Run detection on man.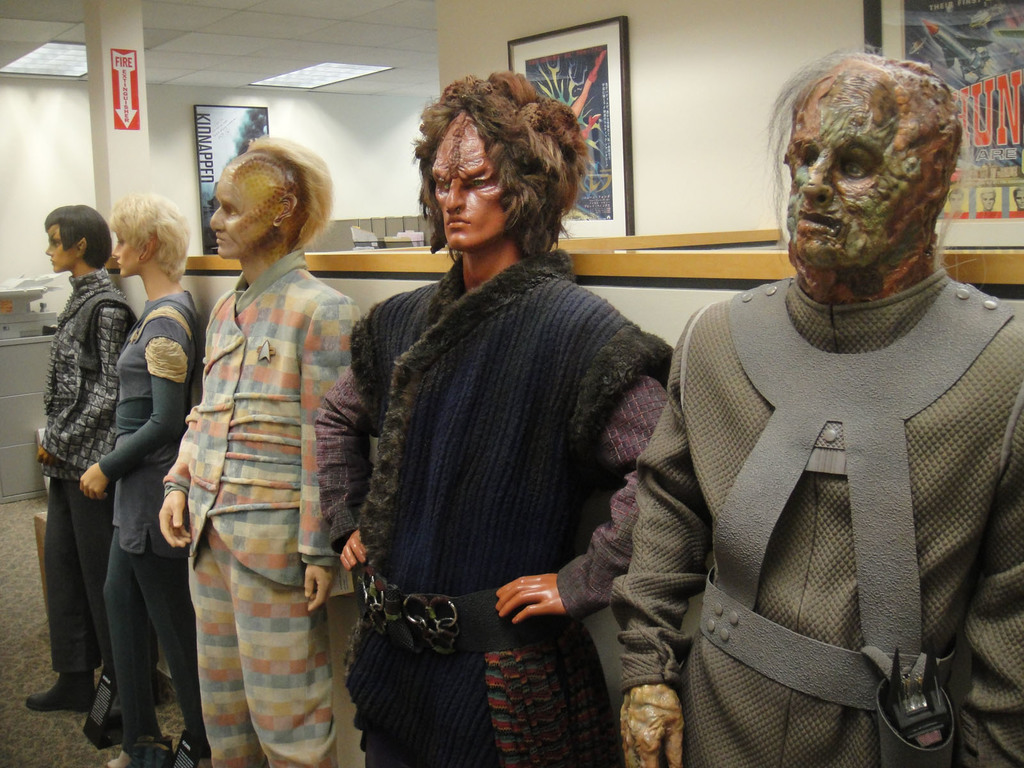
Result: rect(13, 202, 147, 716).
